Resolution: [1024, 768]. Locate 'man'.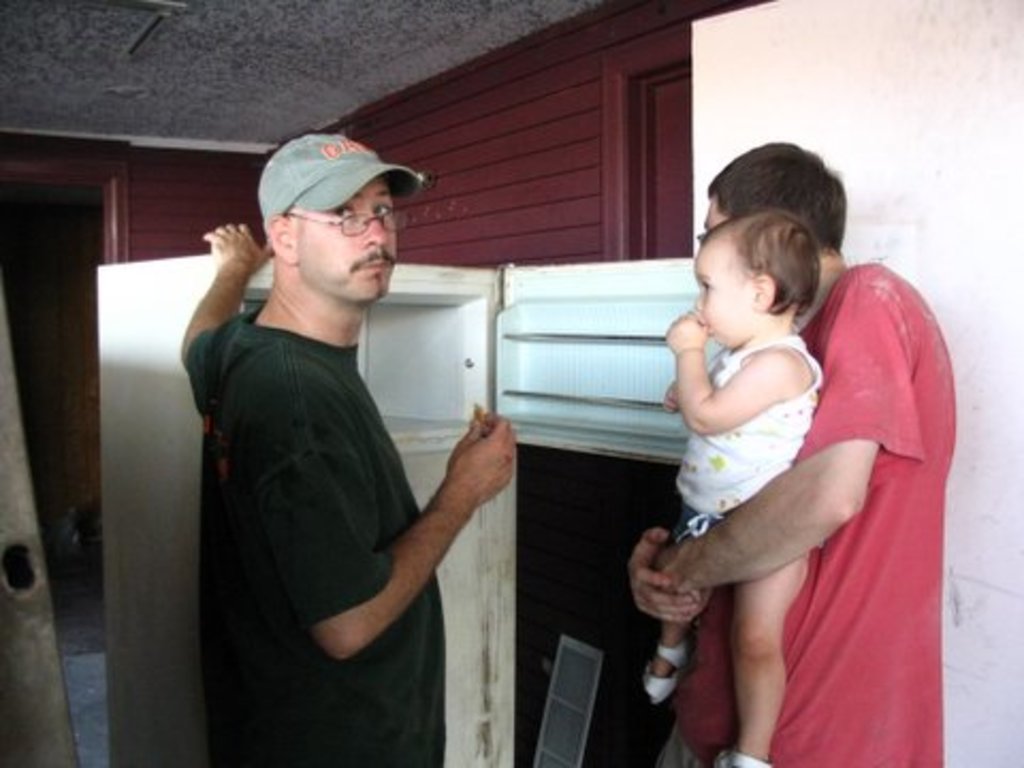
pyautogui.locateOnScreen(175, 100, 501, 738).
